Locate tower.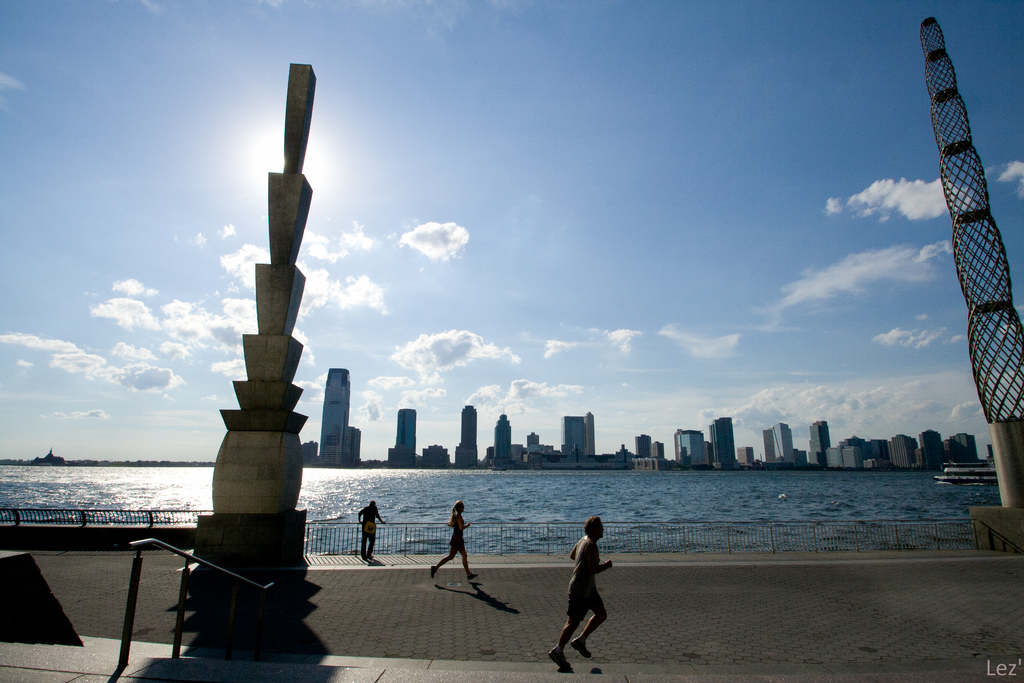
Bounding box: [585, 413, 598, 464].
